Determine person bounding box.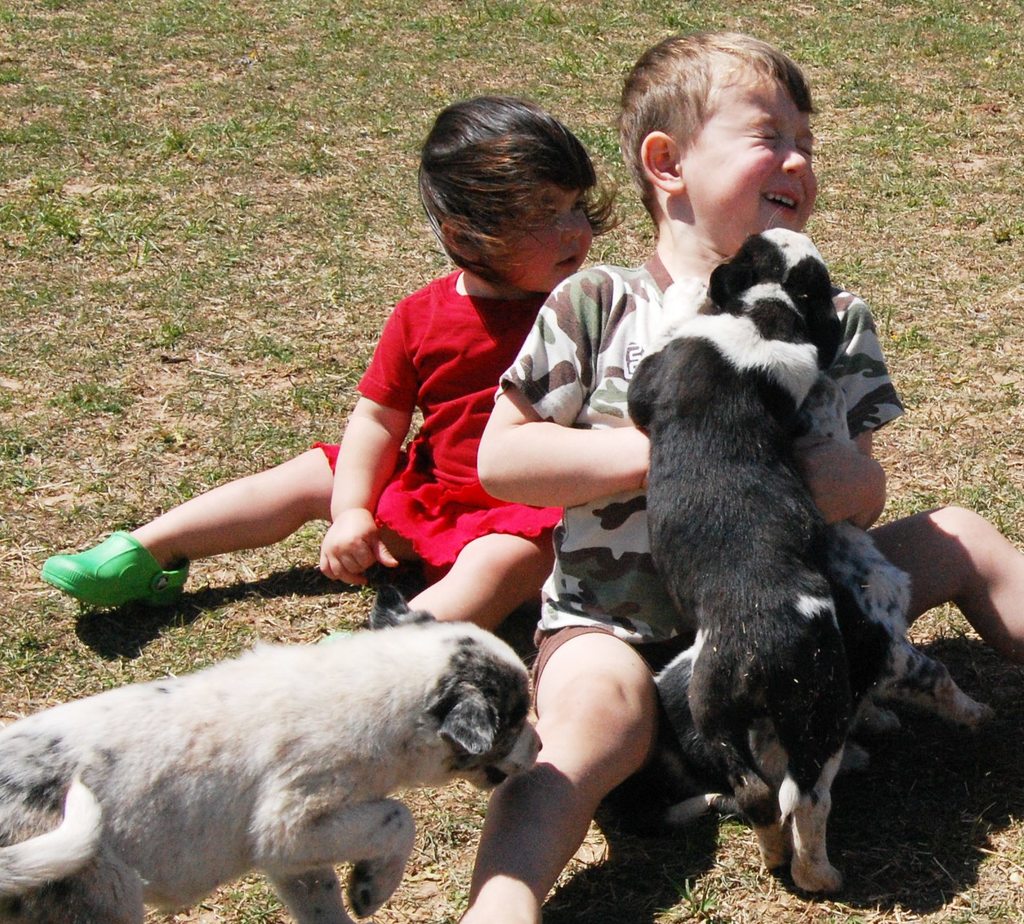
Determined: <box>444,25,1023,923</box>.
